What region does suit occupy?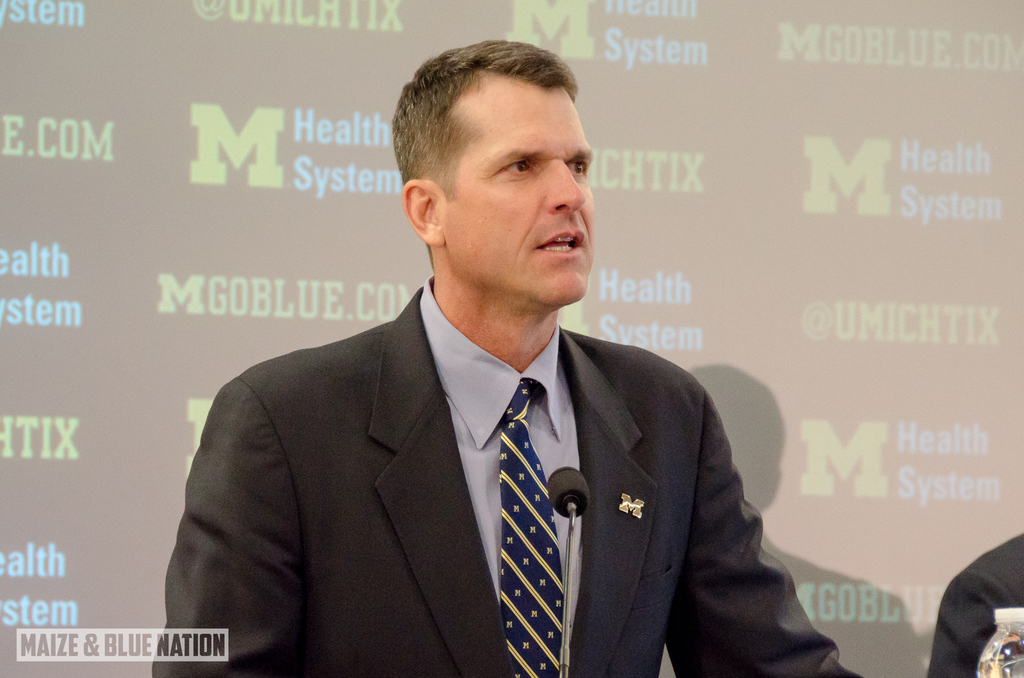
173 234 788 666.
